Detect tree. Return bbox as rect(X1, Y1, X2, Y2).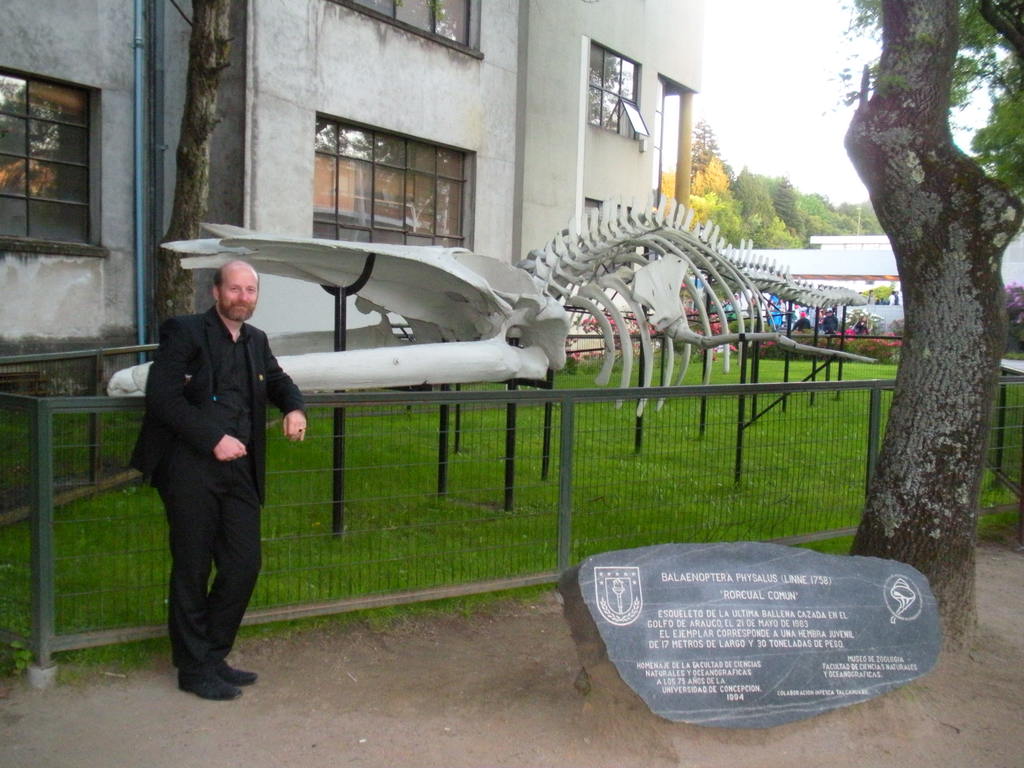
rect(819, 0, 1009, 604).
